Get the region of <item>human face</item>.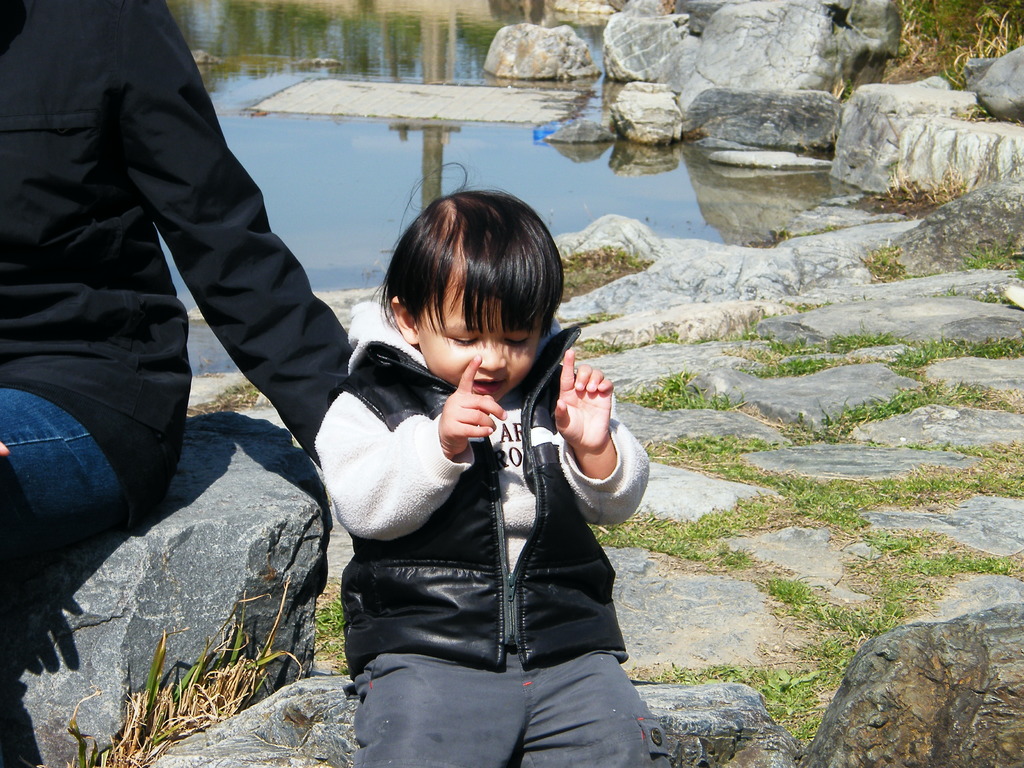
[415, 273, 548, 404].
